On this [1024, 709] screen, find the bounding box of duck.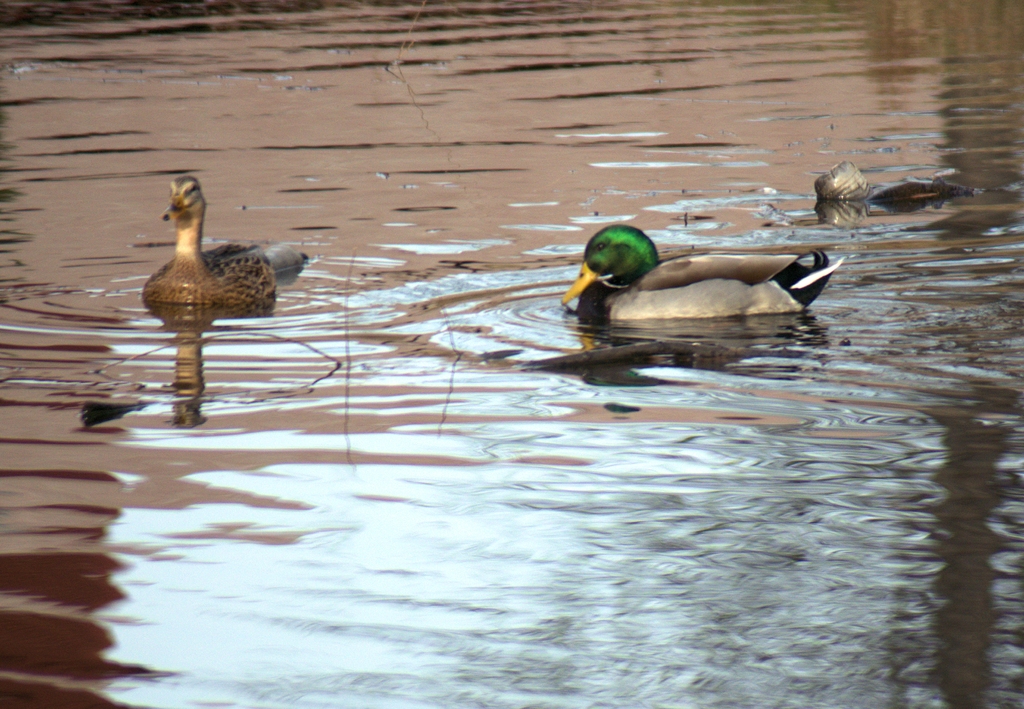
Bounding box: bbox=[135, 170, 305, 312].
